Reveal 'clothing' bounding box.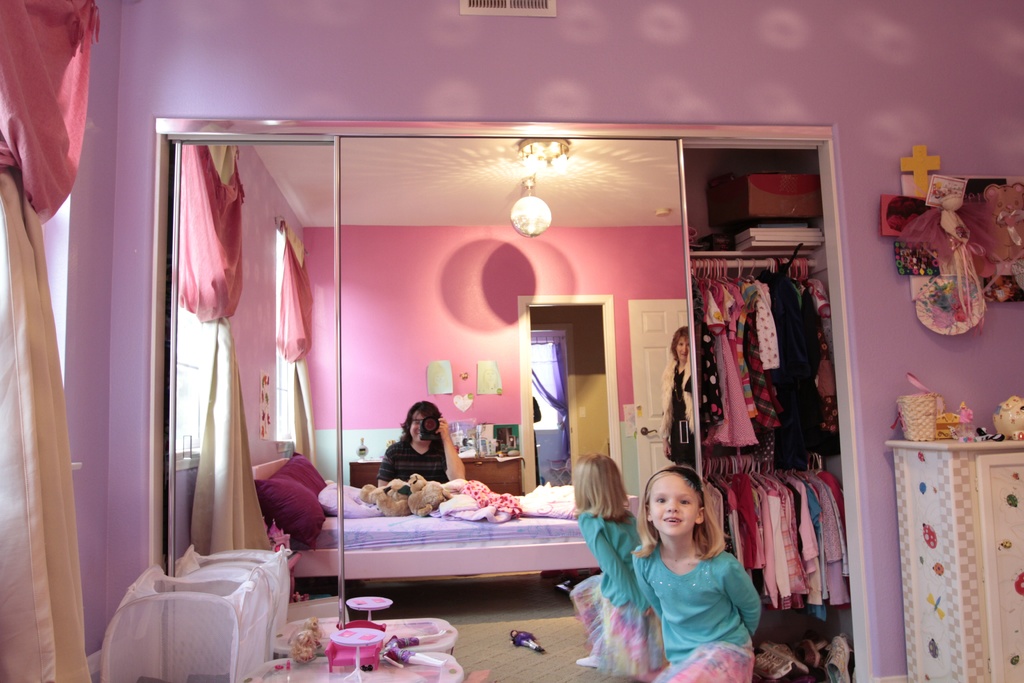
Revealed: 636:540:767:663.
